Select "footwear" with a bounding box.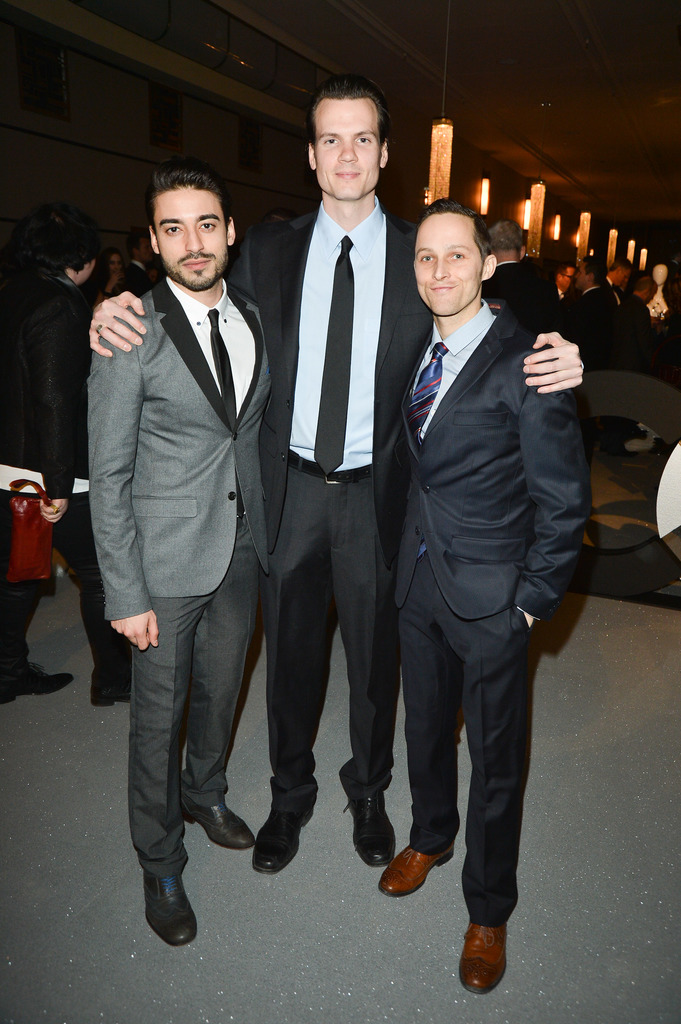
[left=464, top=931, right=526, bottom=1005].
